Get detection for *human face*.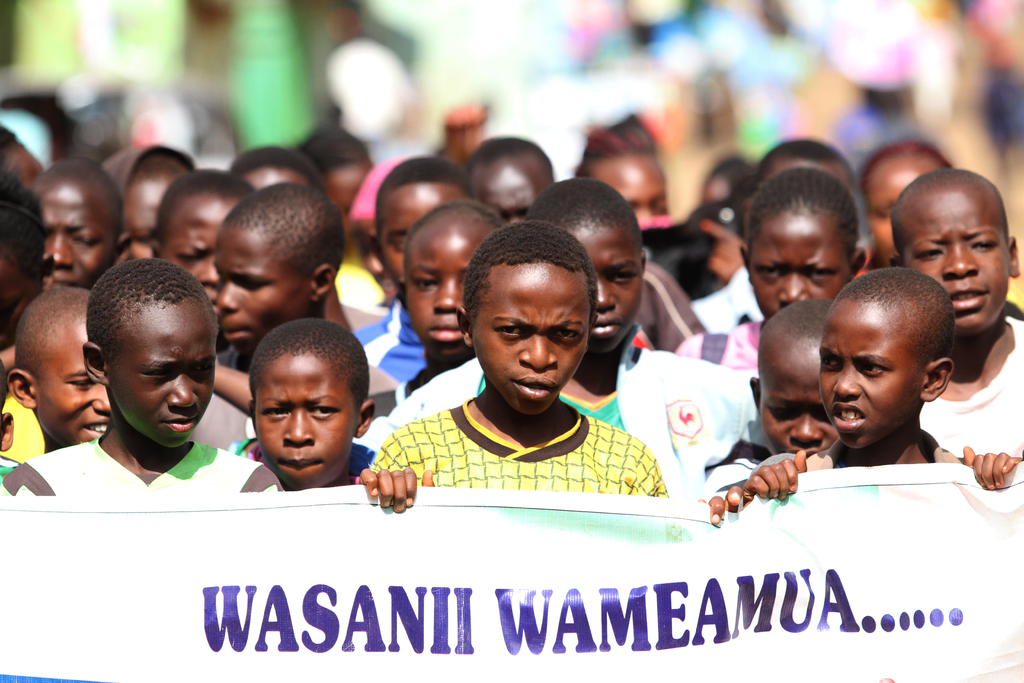
Detection: box=[591, 156, 666, 220].
